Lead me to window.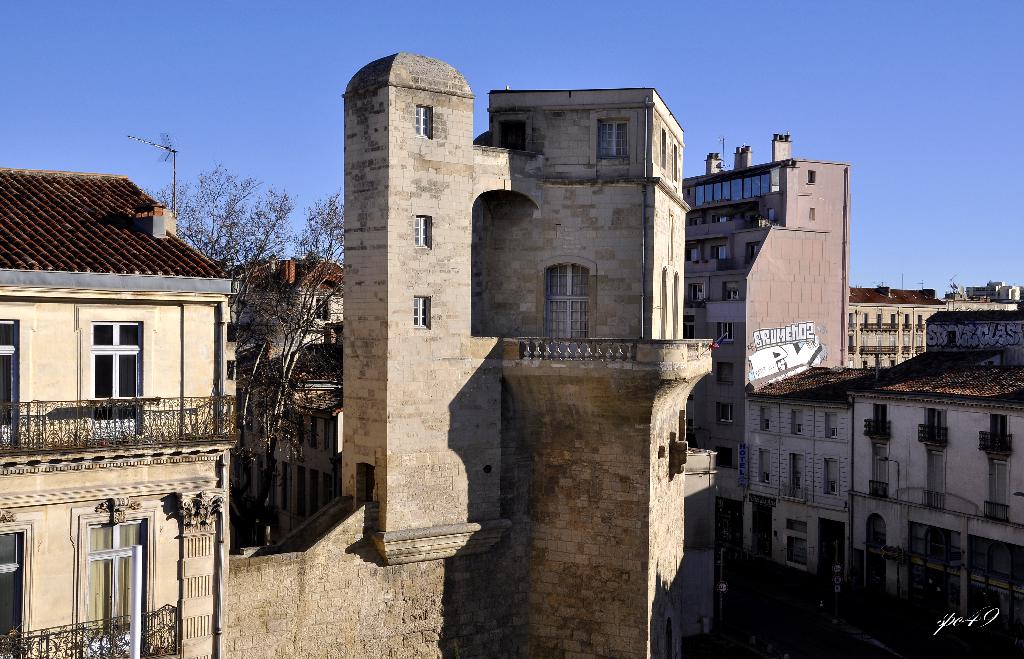
Lead to x1=326, y1=418, x2=332, y2=449.
